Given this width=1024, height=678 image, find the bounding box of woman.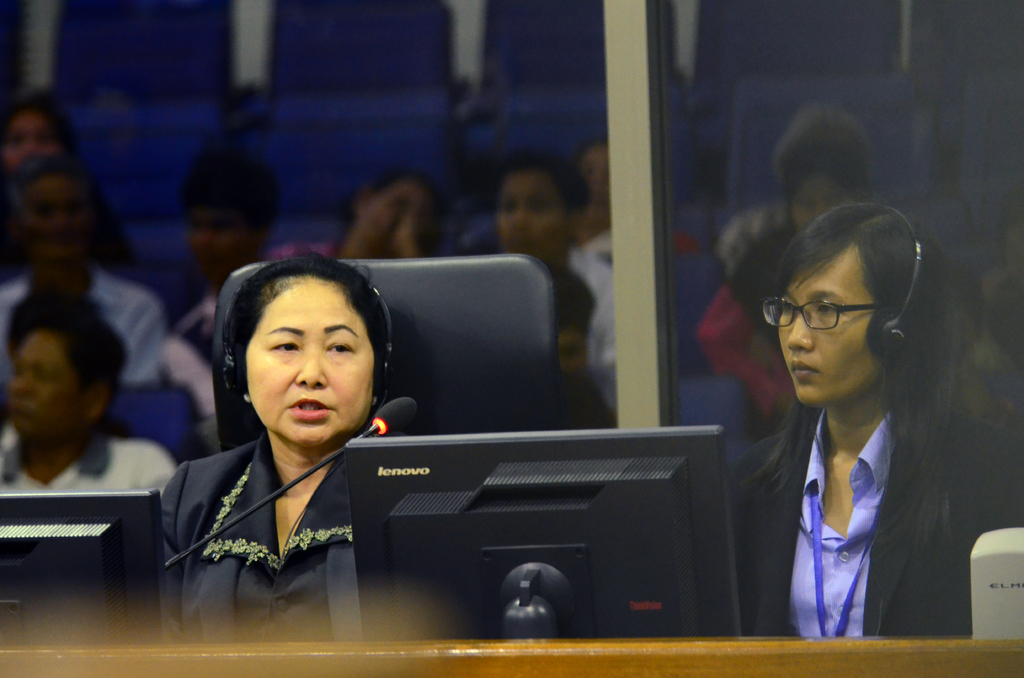
rect(729, 200, 1023, 641).
